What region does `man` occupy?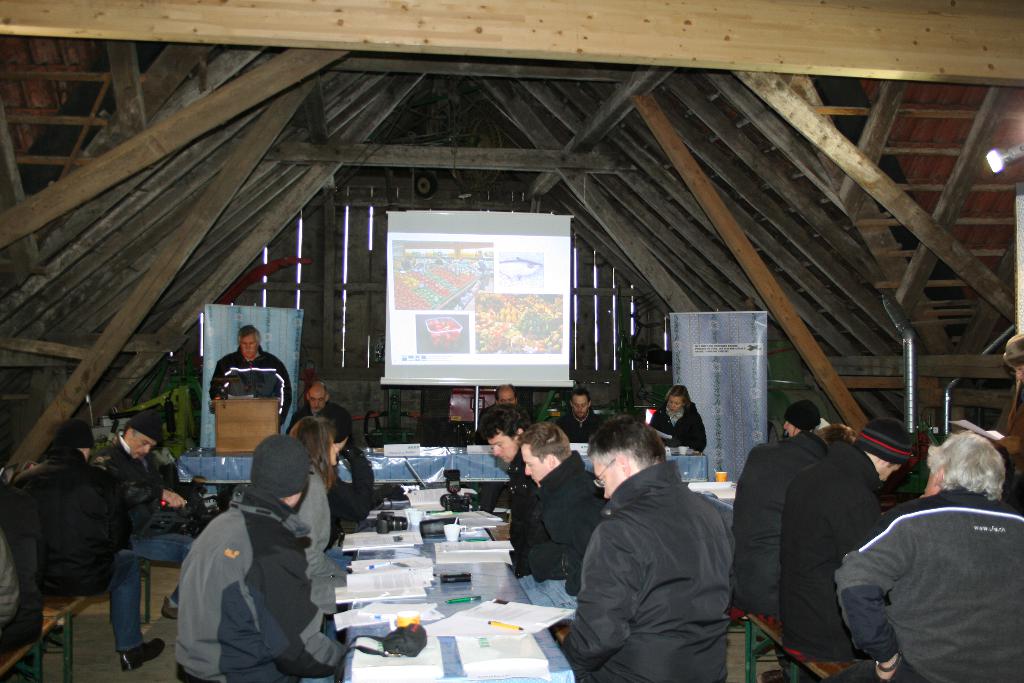
173,434,346,682.
